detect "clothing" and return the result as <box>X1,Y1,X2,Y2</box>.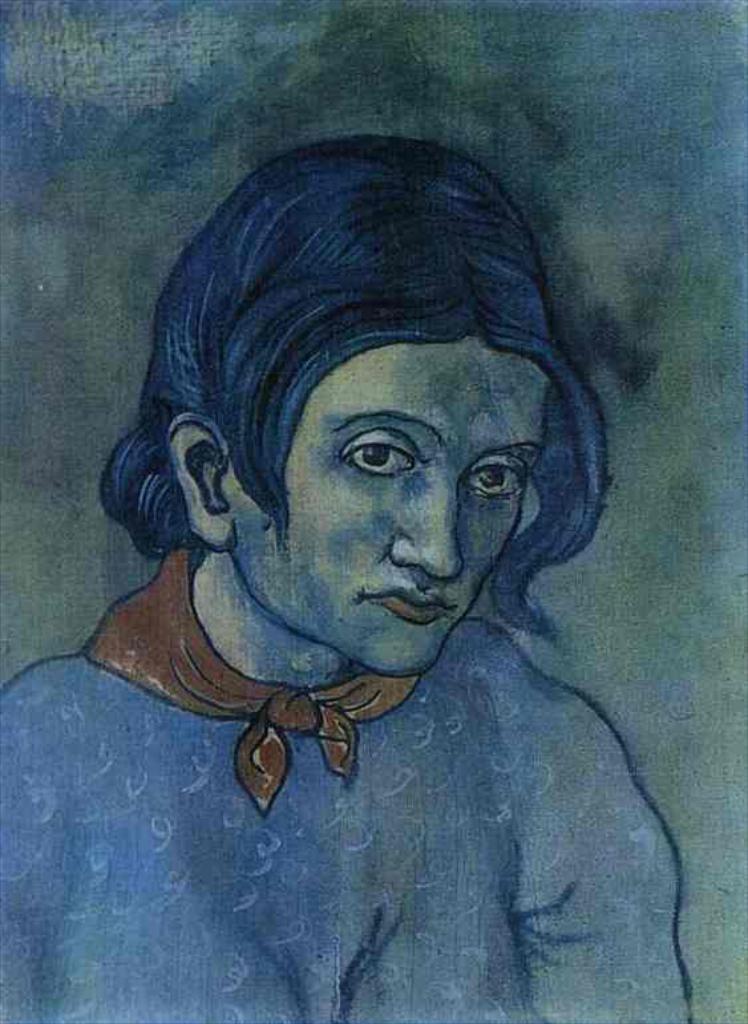
<box>0,541,691,1023</box>.
